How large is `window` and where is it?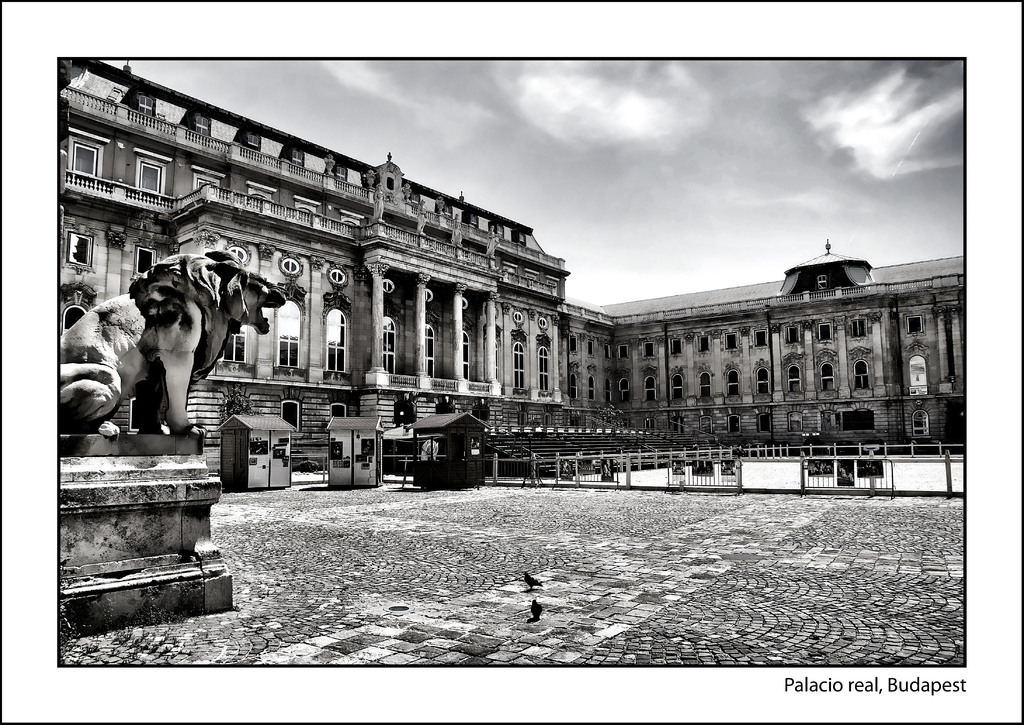
Bounding box: bbox=[816, 324, 831, 341].
